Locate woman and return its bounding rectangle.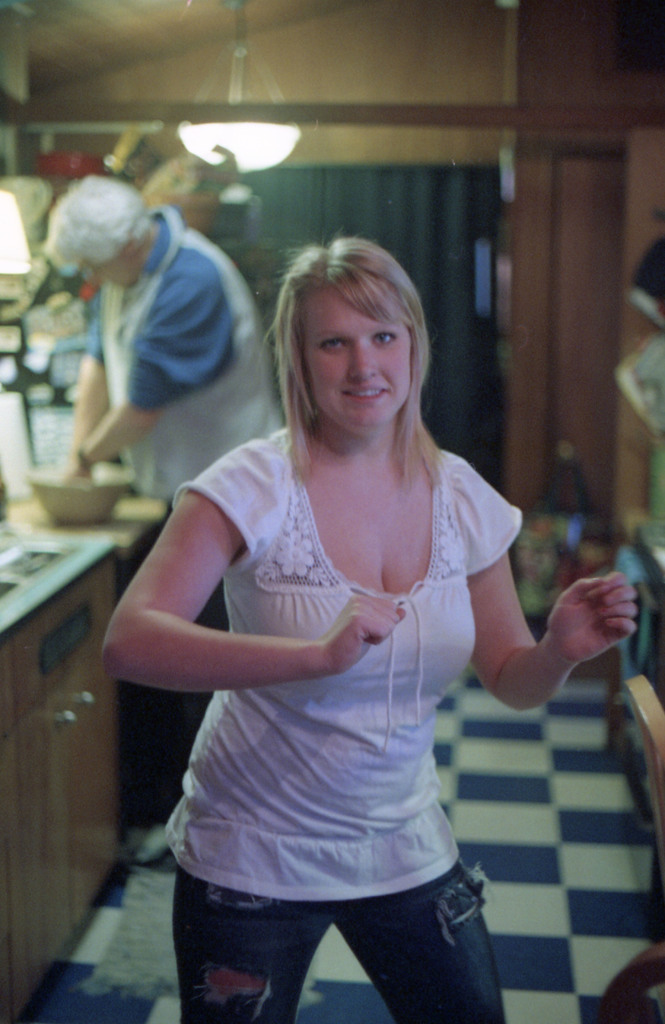
[x1=125, y1=195, x2=571, y2=1022].
